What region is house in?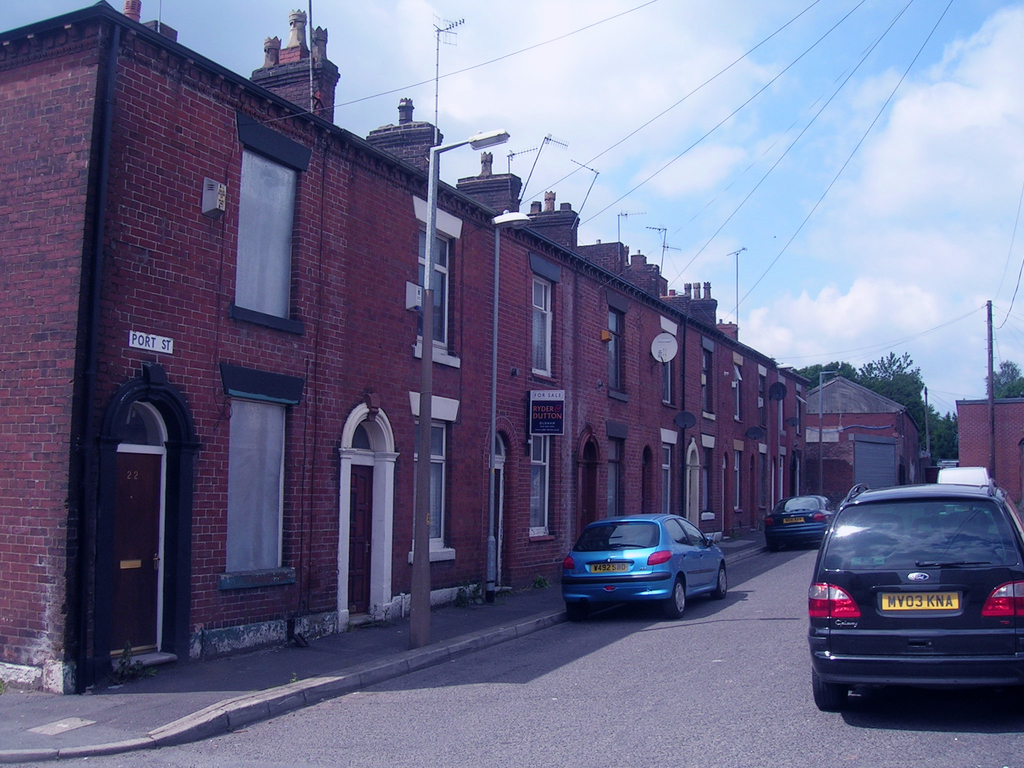
bbox(790, 383, 918, 509).
